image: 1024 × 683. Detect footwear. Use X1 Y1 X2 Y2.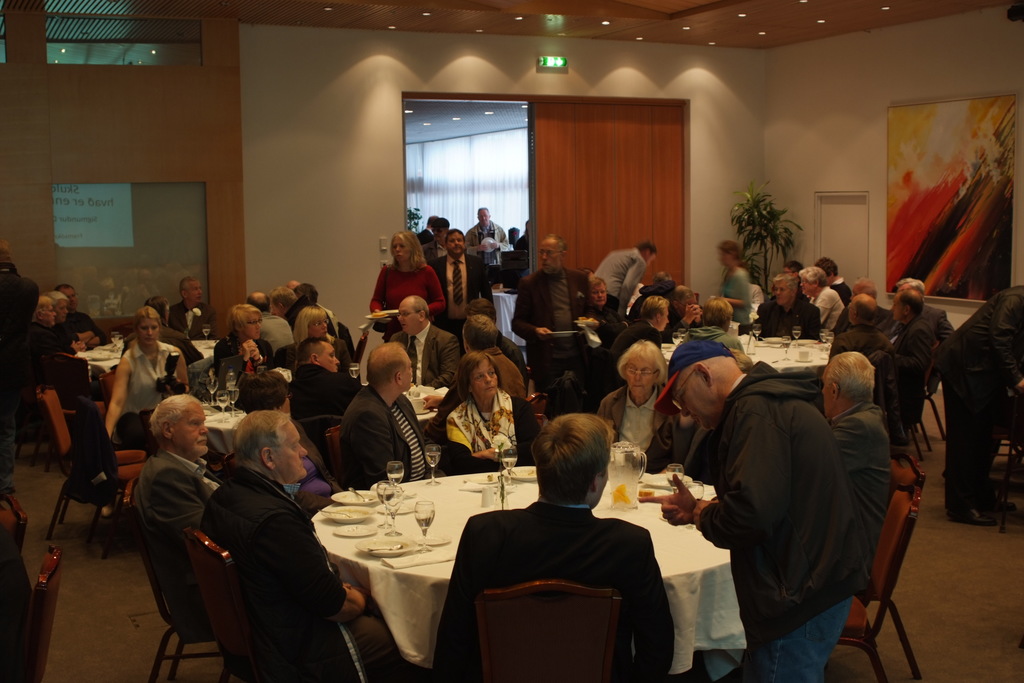
948 505 996 530.
